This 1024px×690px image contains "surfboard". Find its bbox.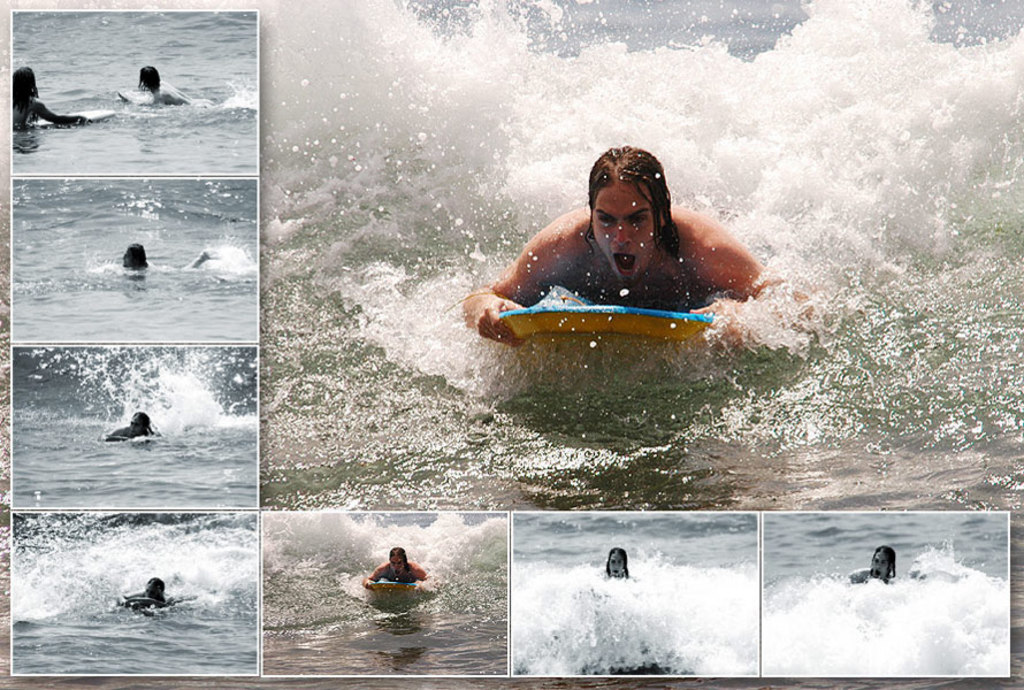
x1=102, y1=429, x2=130, y2=446.
